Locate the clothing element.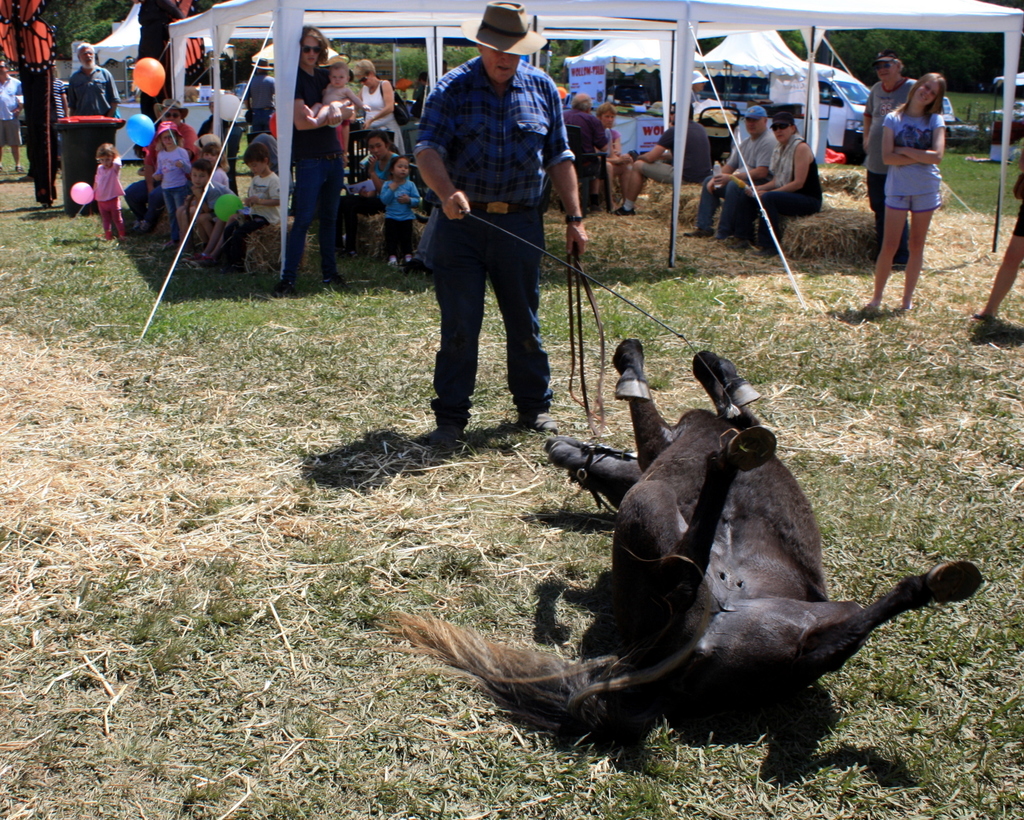
Element bbox: l=152, t=145, r=196, b=223.
